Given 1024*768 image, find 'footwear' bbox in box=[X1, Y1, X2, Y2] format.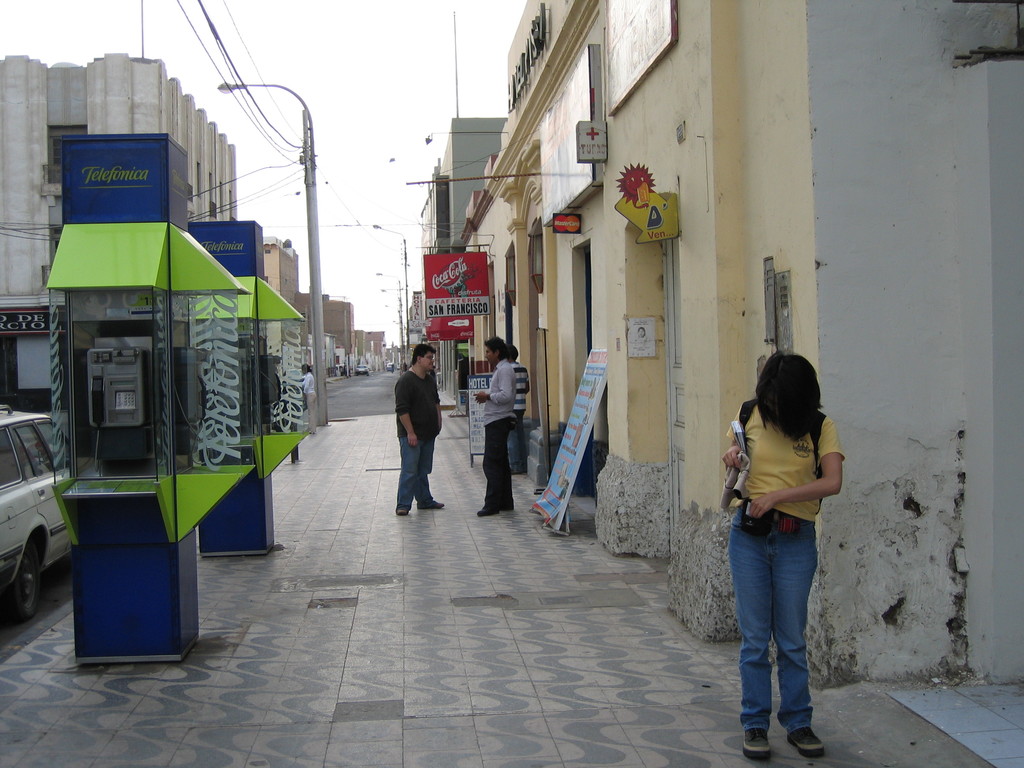
box=[499, 504, 515, 512].
